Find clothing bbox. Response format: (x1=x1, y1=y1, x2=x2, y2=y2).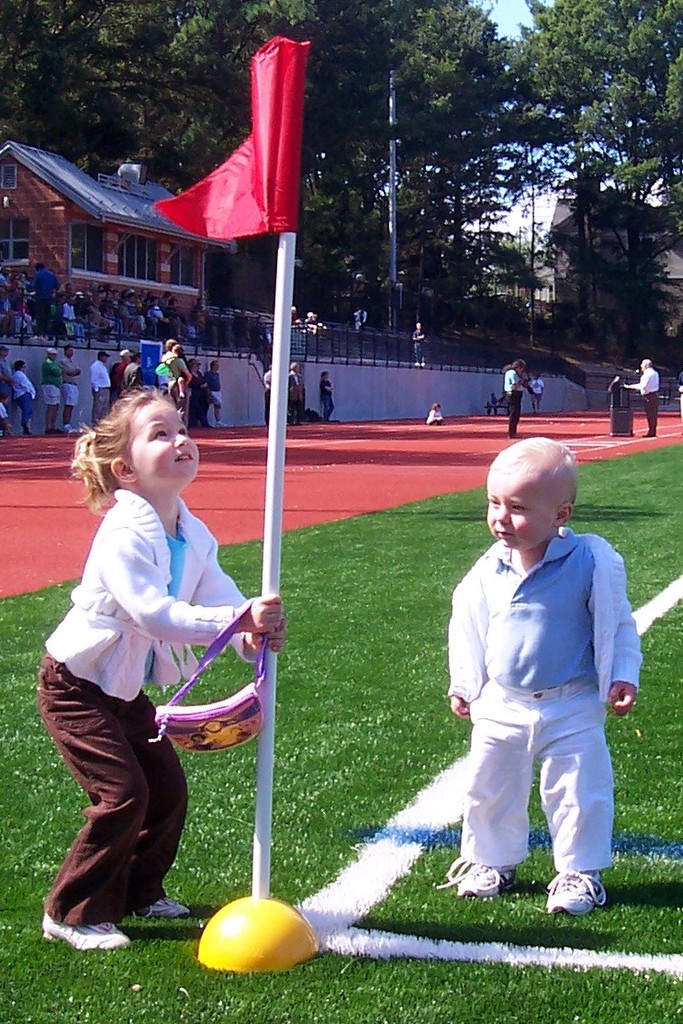
(x1=428, y1=417, x2=444, y2=431).
